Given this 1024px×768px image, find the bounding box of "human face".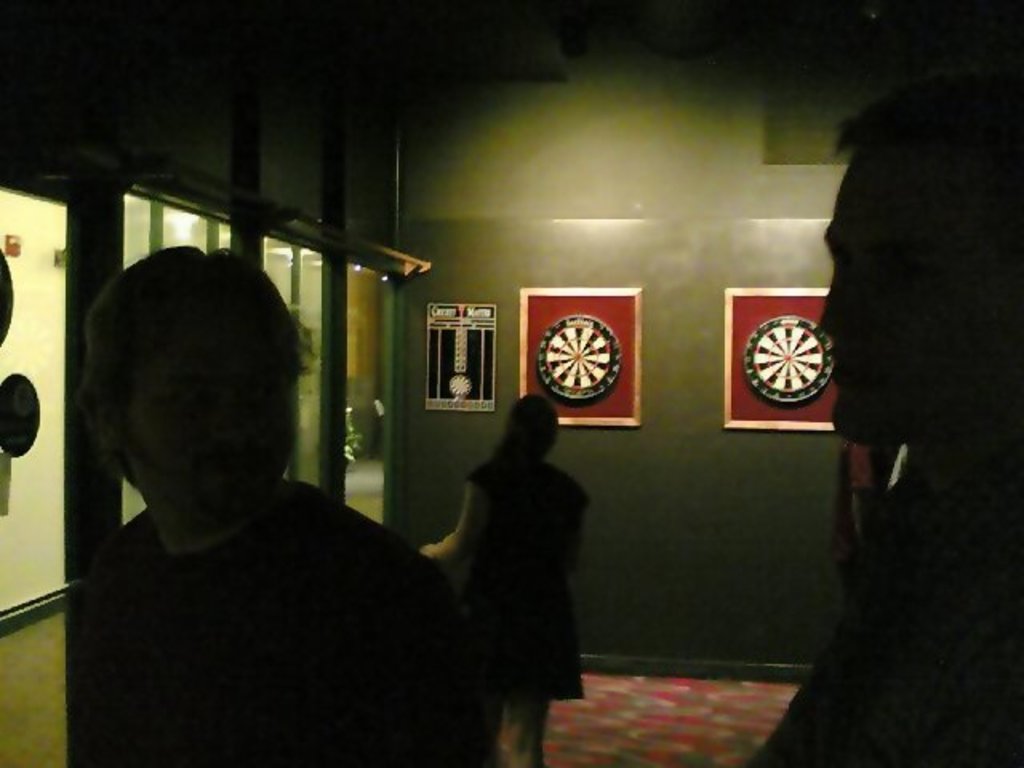
[left=134, top=338, right=309, bottom=522].
